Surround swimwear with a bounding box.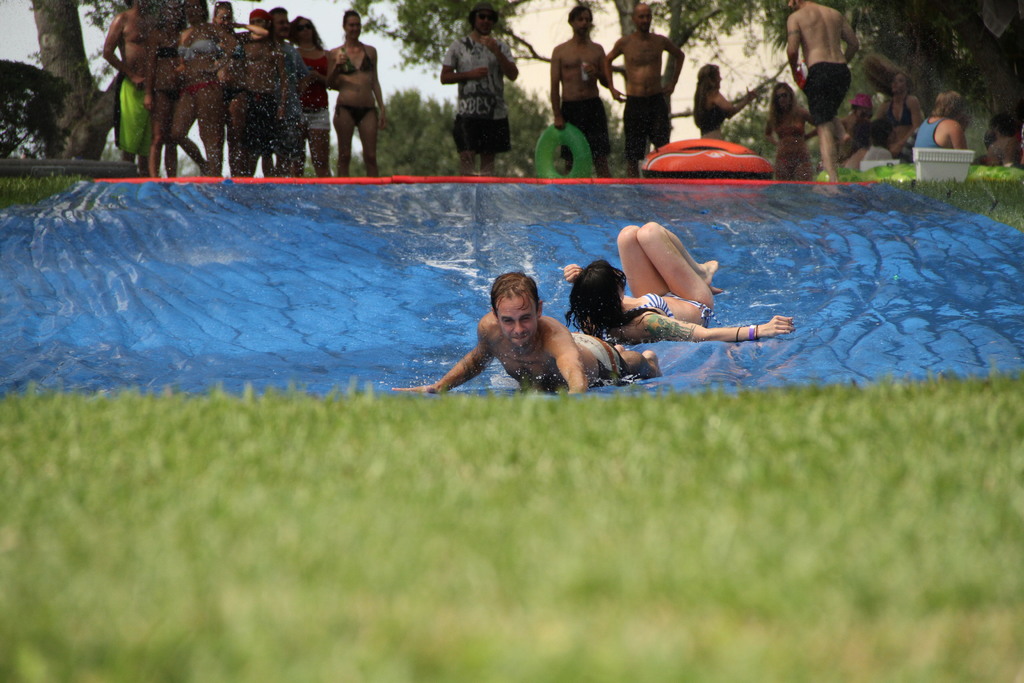
177/81/218/94.
